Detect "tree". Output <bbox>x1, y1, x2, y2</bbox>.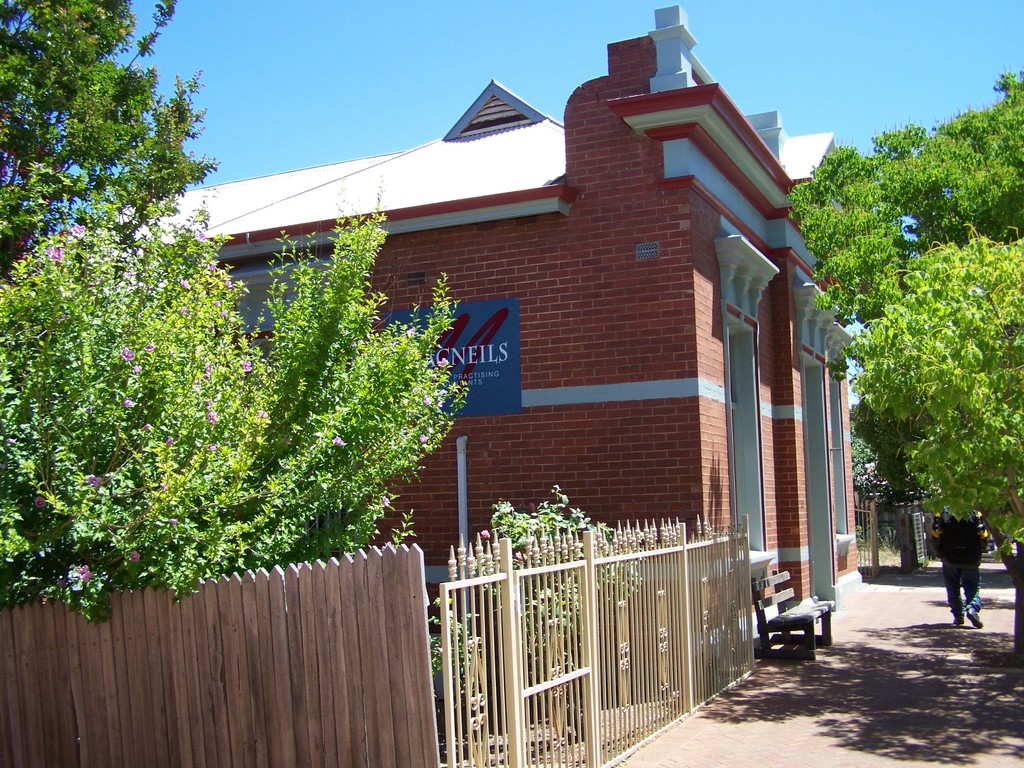
<bbox>853, 238, 1021, 657</bbox>.
